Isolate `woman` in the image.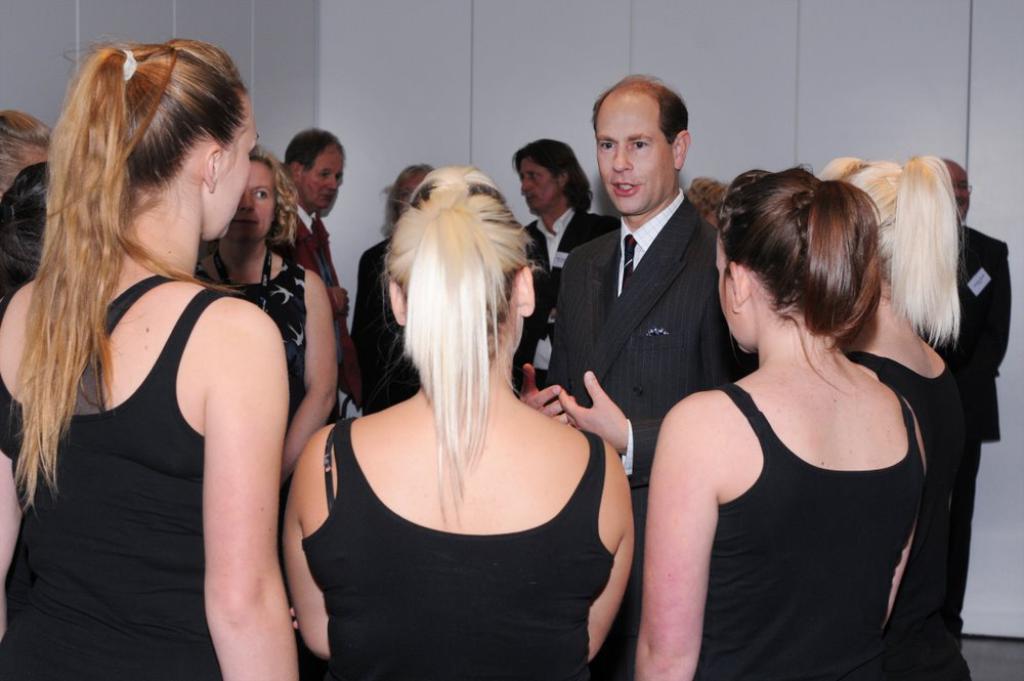
Isolated region: l=635, t=162, r=931, b=680.
